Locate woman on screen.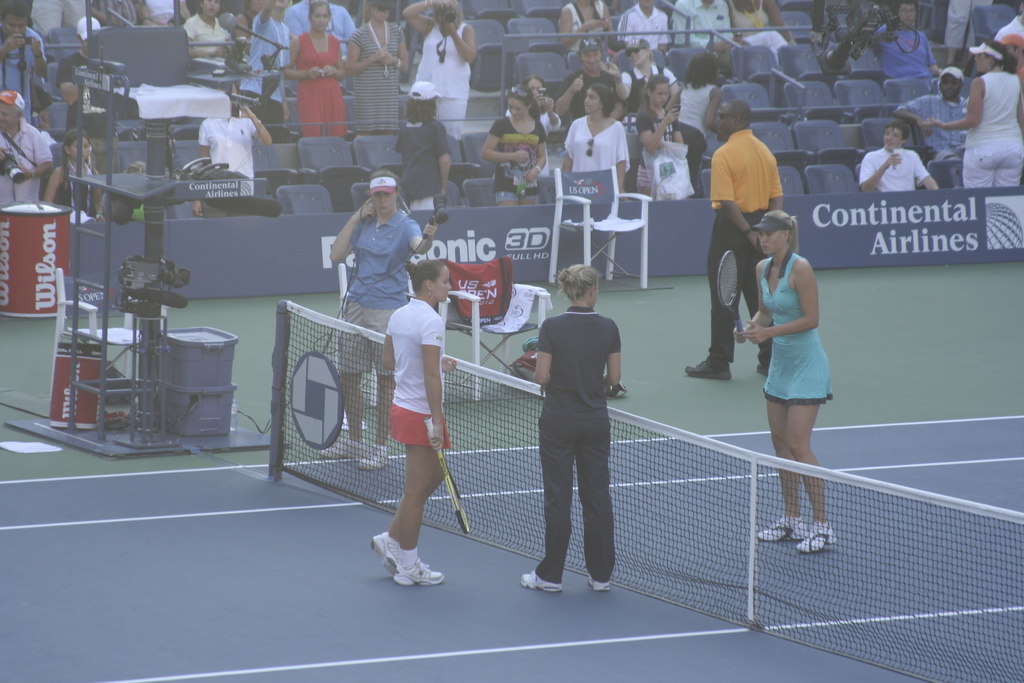
On screen at 726 0 795 58.
